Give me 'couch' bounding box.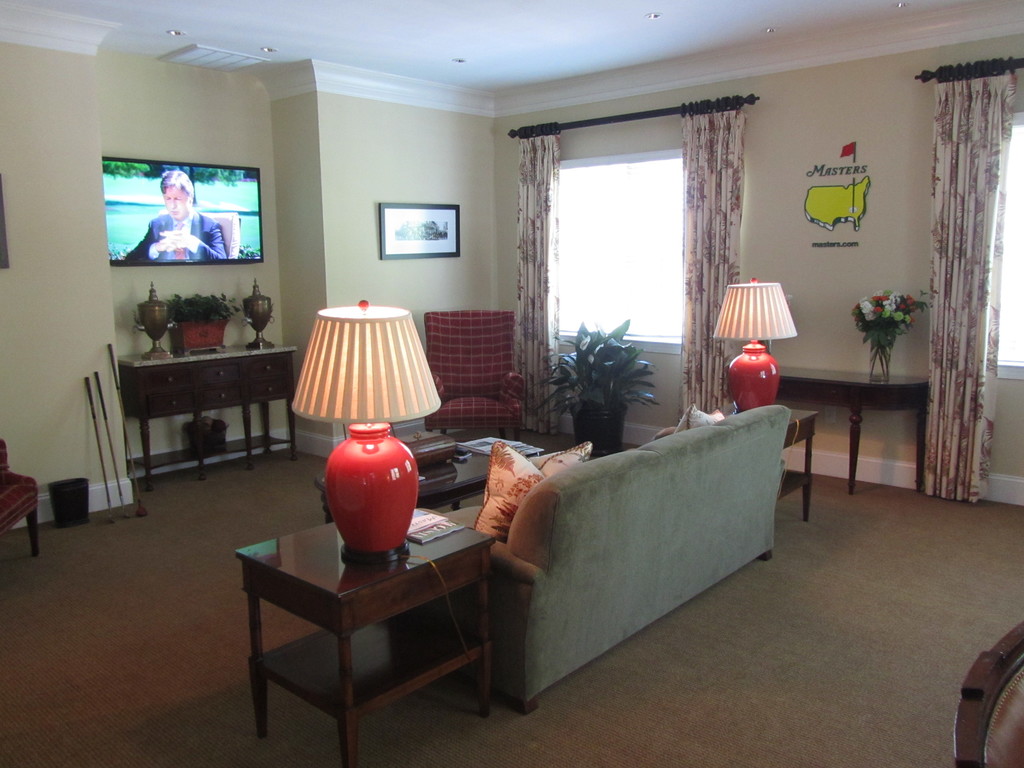
box(0, 433, 39, 551).
